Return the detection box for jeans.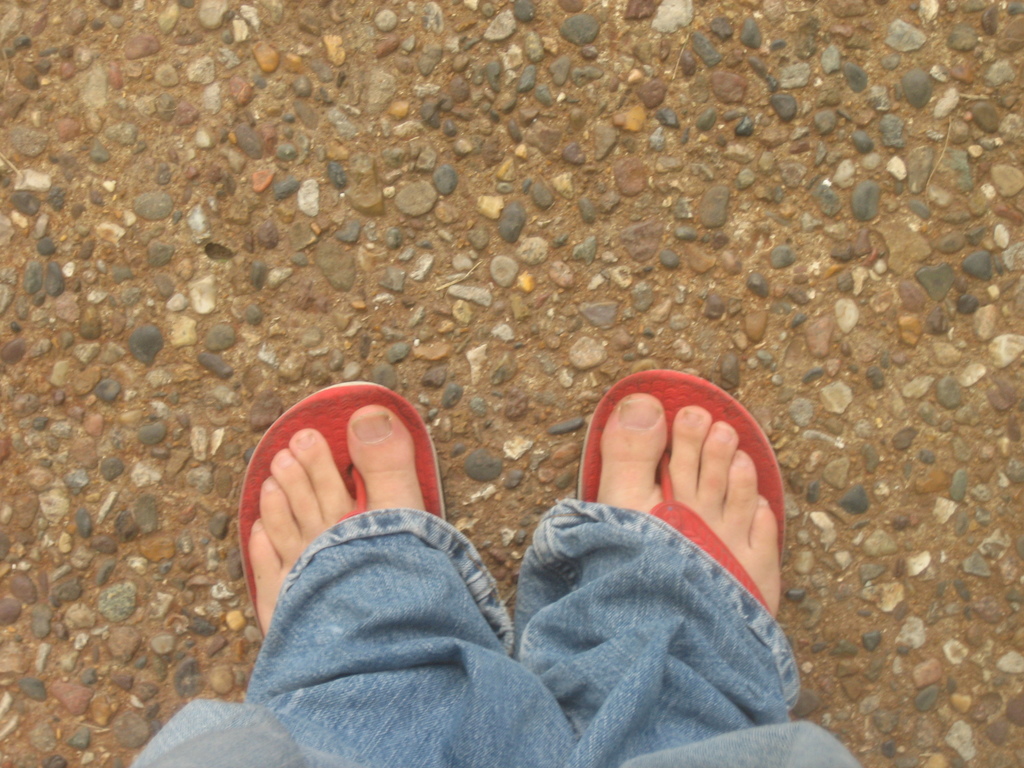
select_region(129, 511, 865, 767).
